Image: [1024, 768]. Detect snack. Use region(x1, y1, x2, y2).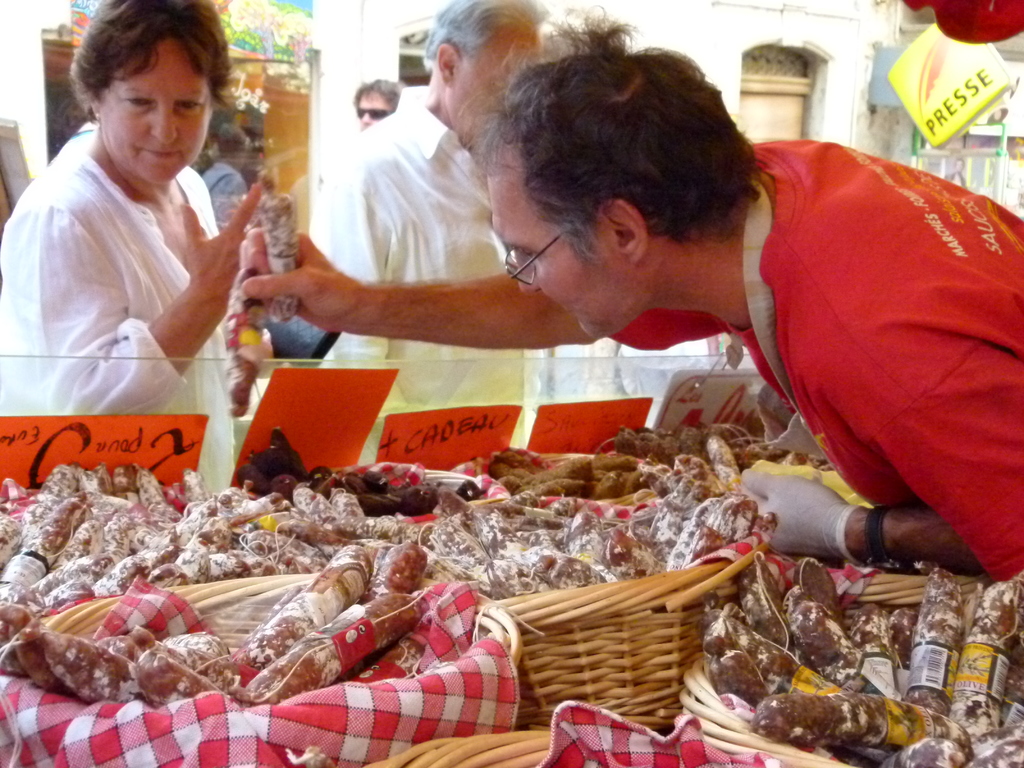
region(226, 263, 264, 426).
